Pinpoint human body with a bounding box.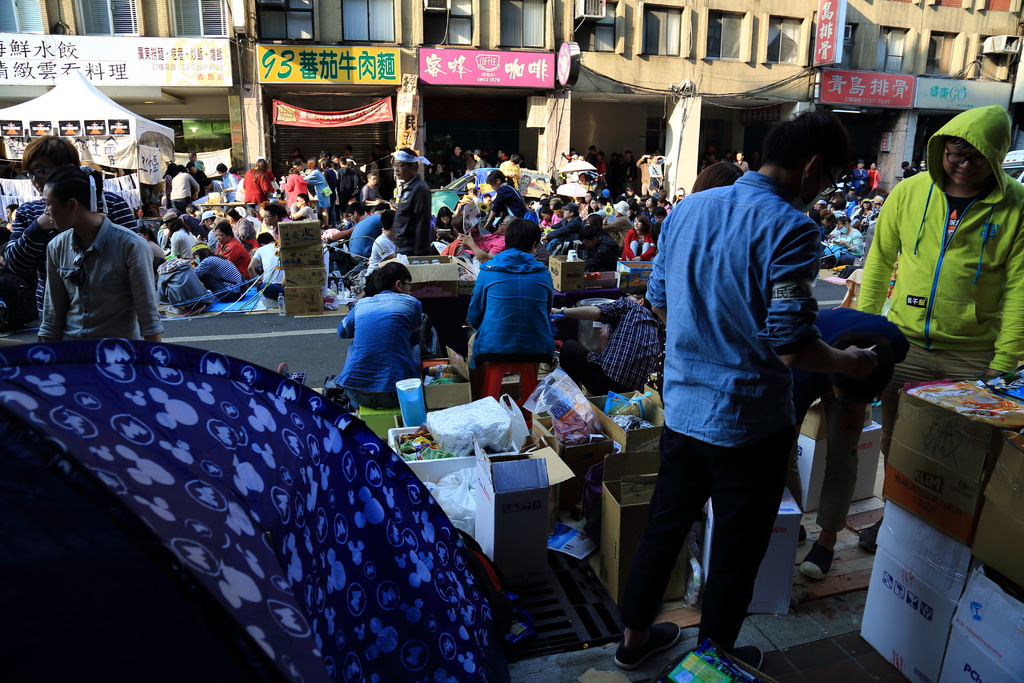
(164,161,177,193).
